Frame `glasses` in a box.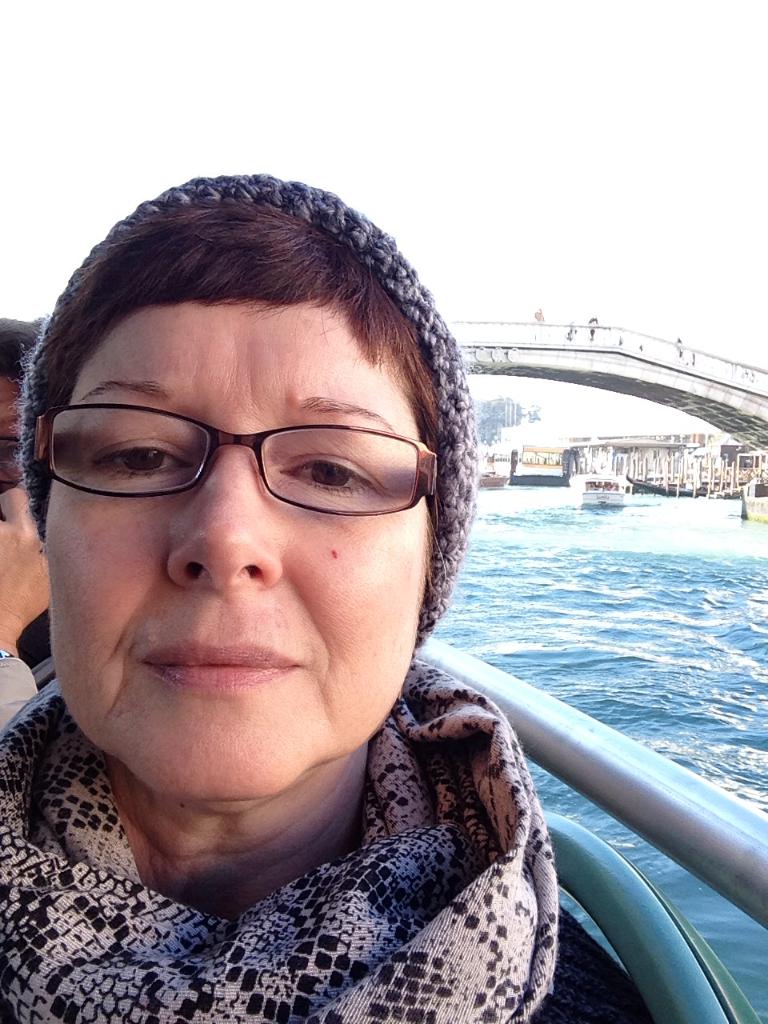
bbox(52, 406, 422, 514).
